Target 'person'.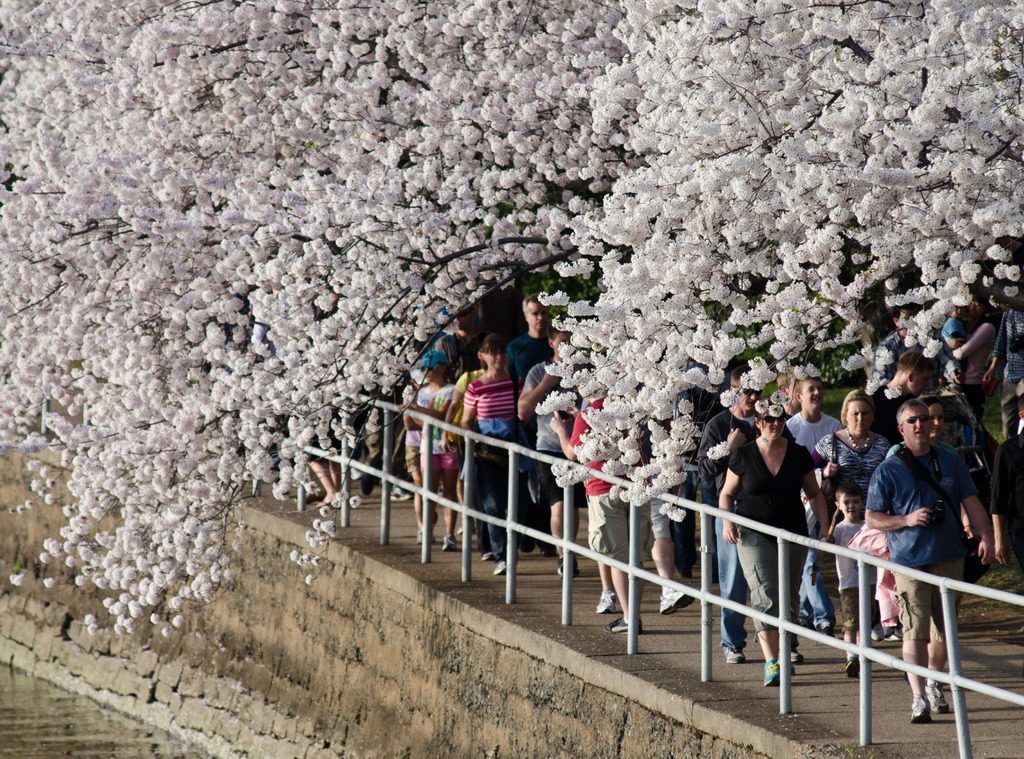
Target region: {"left": 405, "top": 349, "right": 455, "bottom": 547}.
